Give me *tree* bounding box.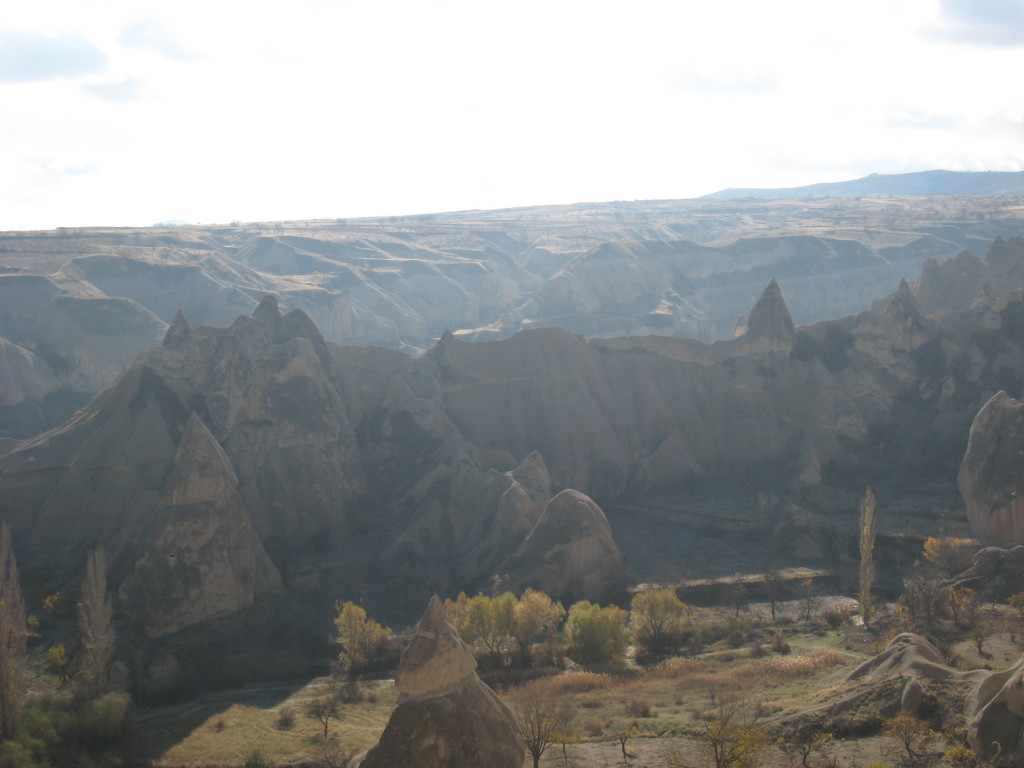
region(627, 585, 691, 653).
